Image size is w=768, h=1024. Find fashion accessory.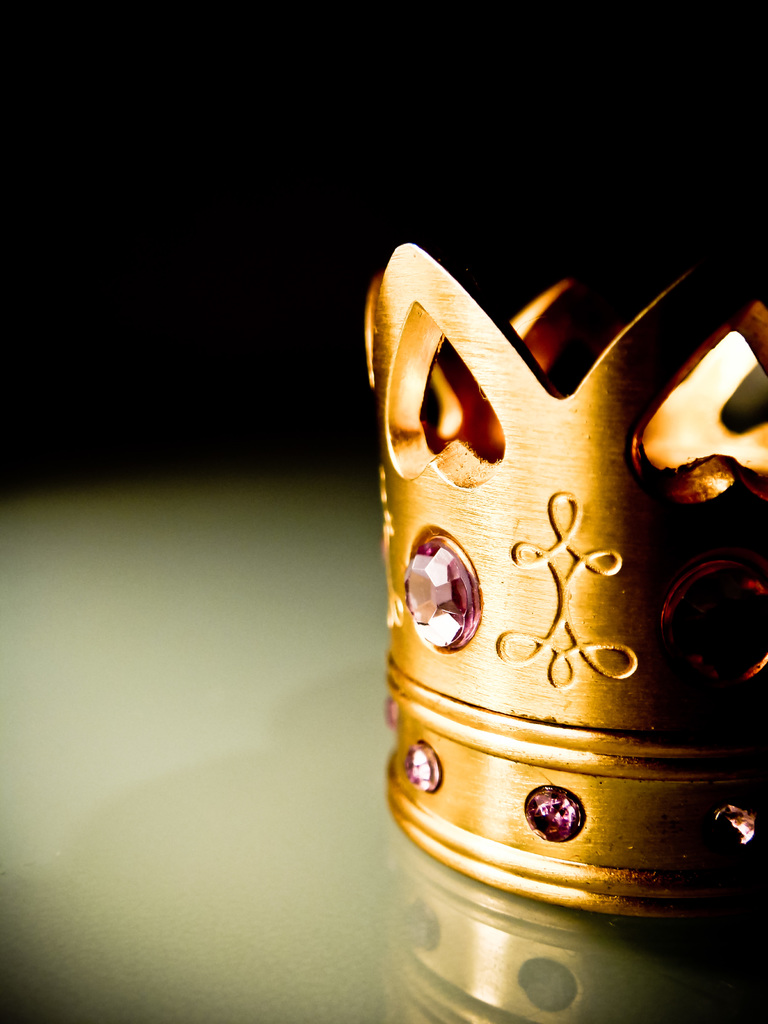
367:225:767:923.
